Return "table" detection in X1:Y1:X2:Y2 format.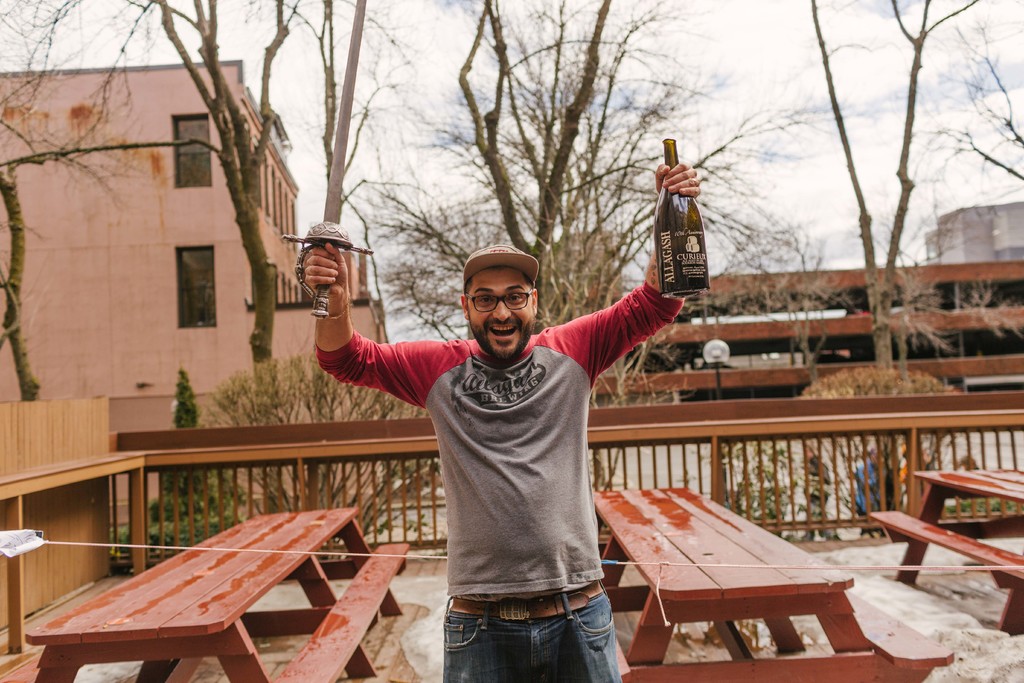
866:458:1023:648.
